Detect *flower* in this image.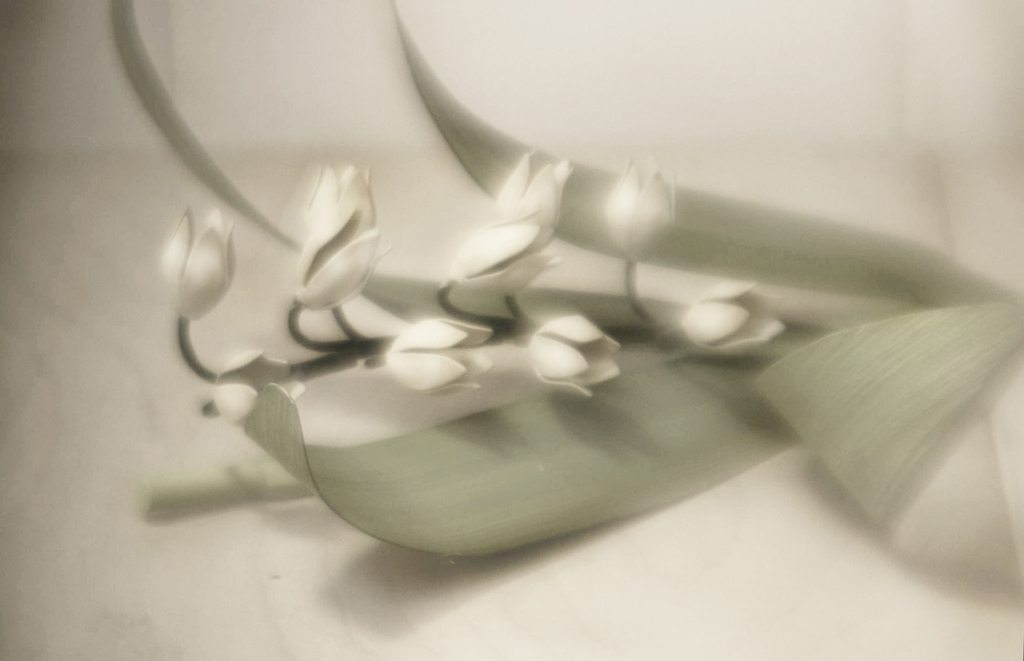
Detection: [x1=384, y1=310, x2=497, y2=402].
